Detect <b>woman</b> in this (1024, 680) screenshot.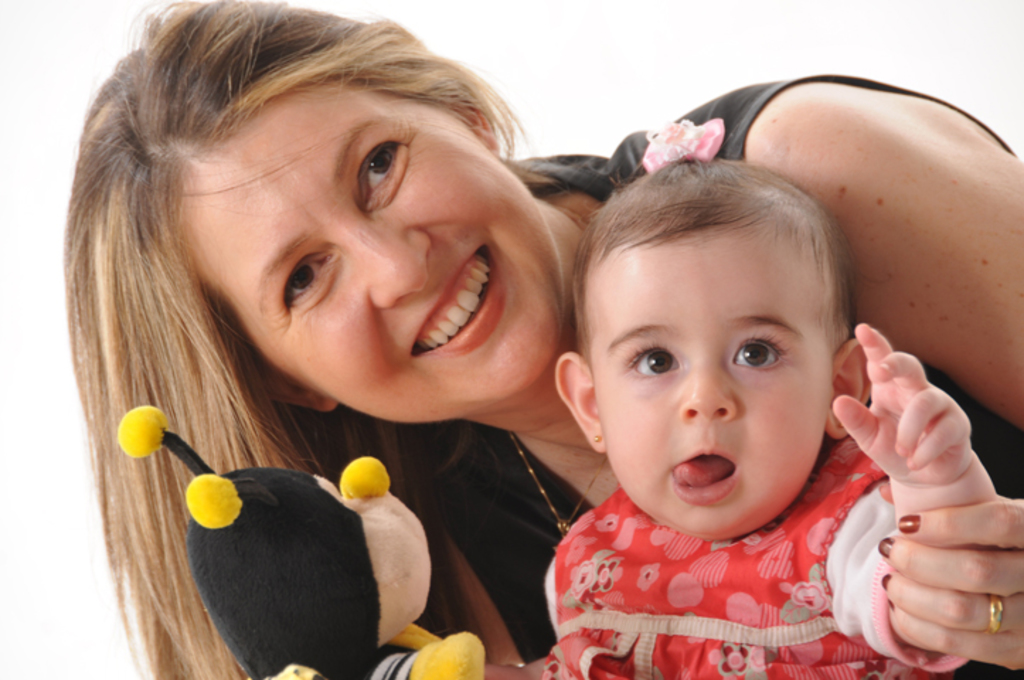
Detection: 65/0/1023/679.
